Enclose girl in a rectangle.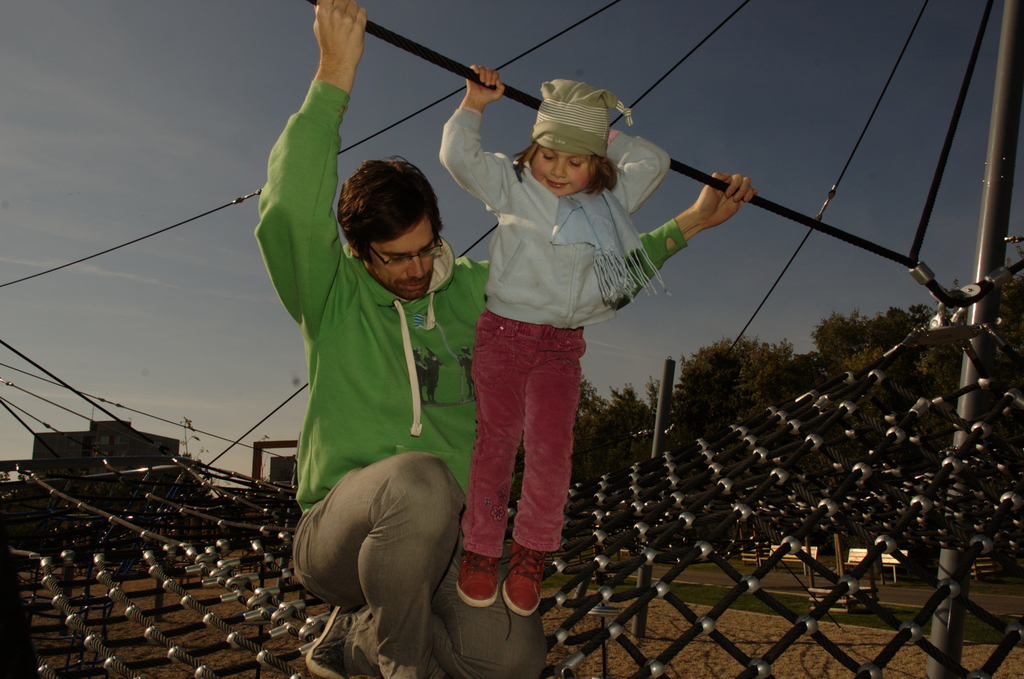
bbox=(438, 62, 668, 617).
